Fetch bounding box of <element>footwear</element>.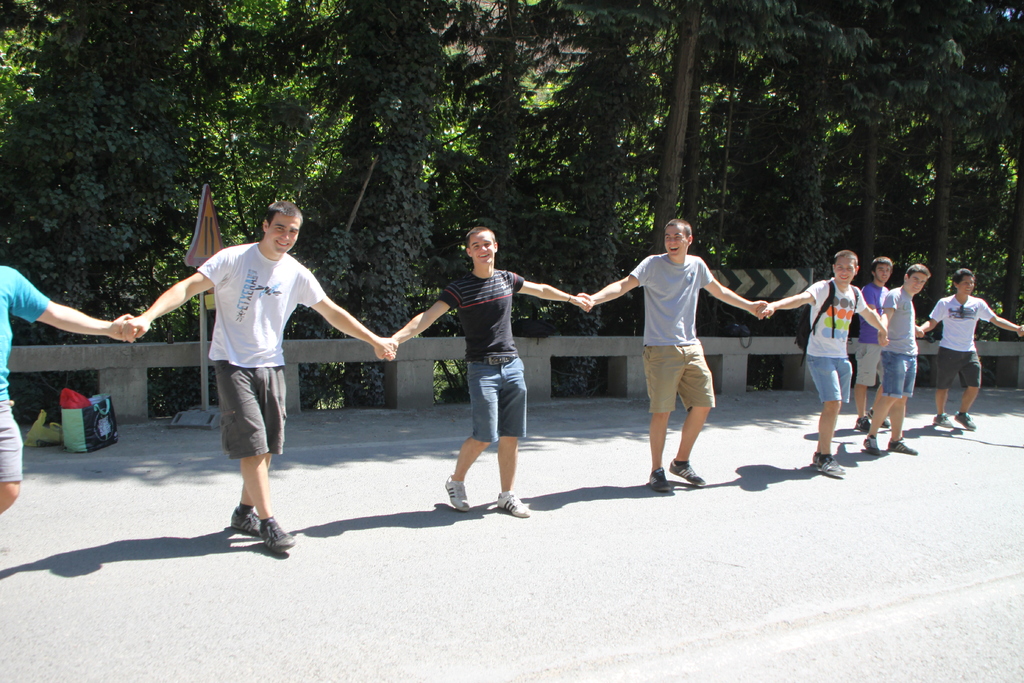
Bbox: 665 460 706 486.
